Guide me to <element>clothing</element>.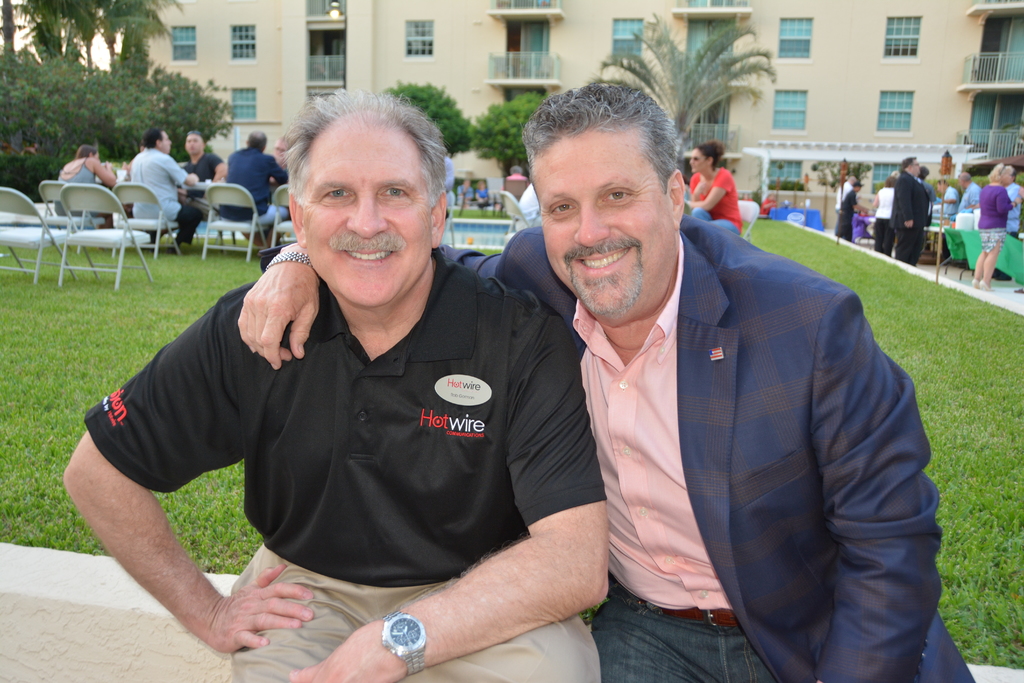
Guidance: 689:170:744:236.
